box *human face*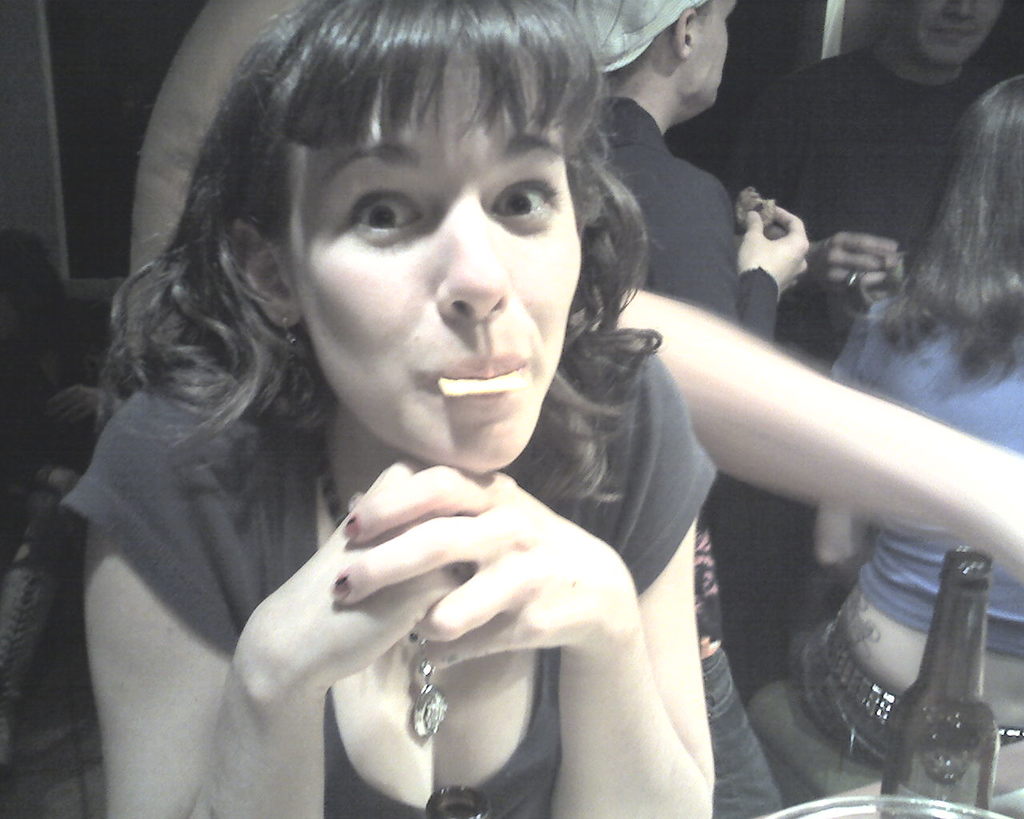
select_region(685, 0, 738, 100)
